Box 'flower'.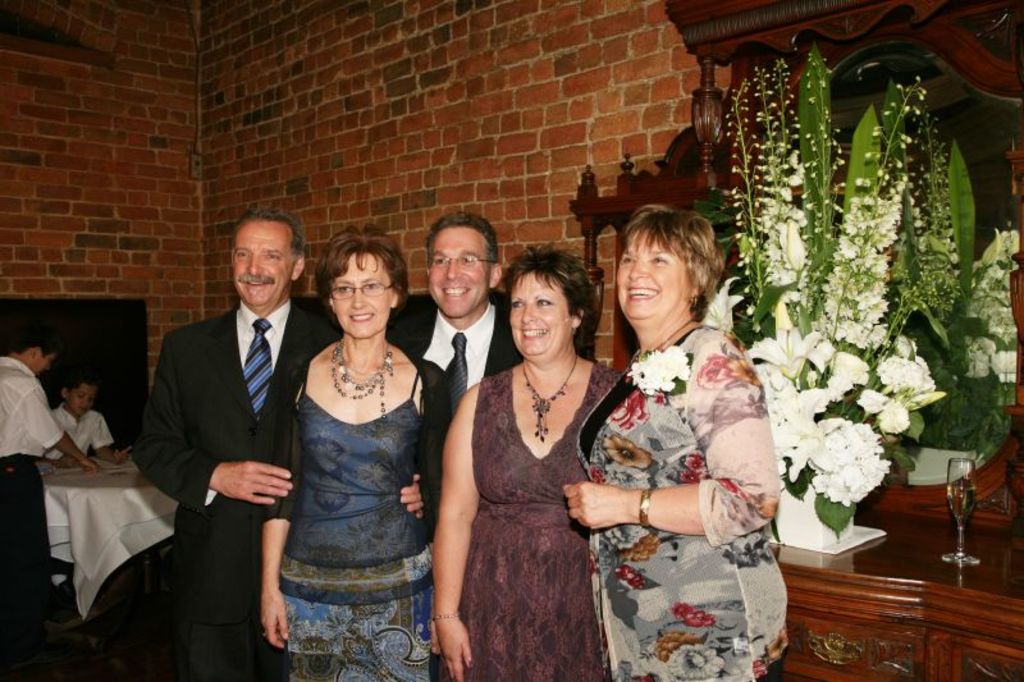
(672, 470, 694, 486).
